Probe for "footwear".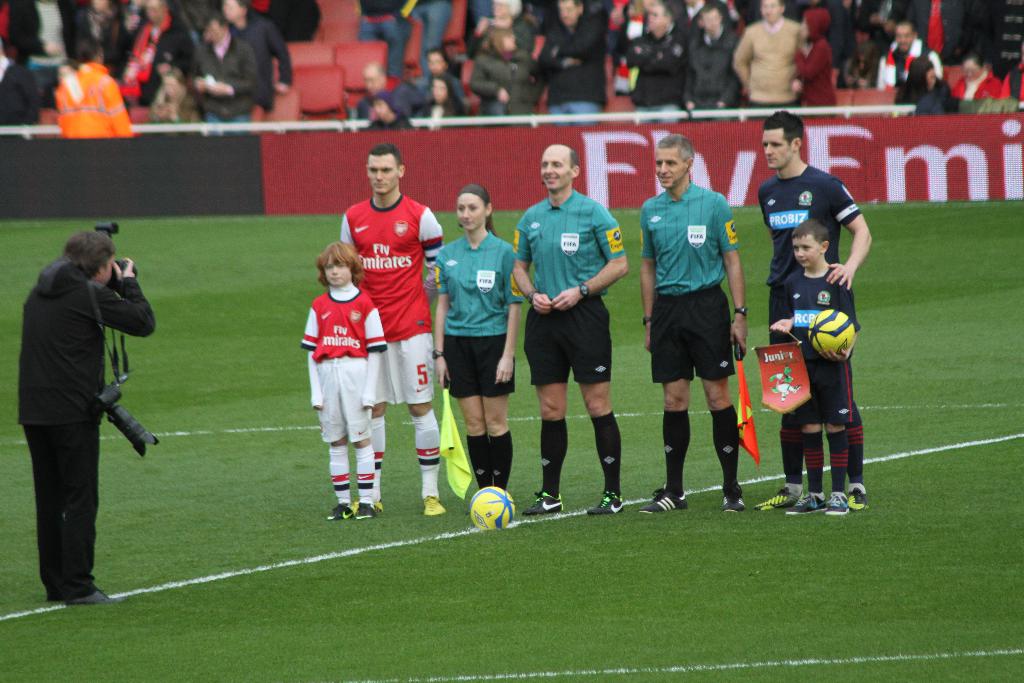
Probe result: (822, 491, 850, 518).
